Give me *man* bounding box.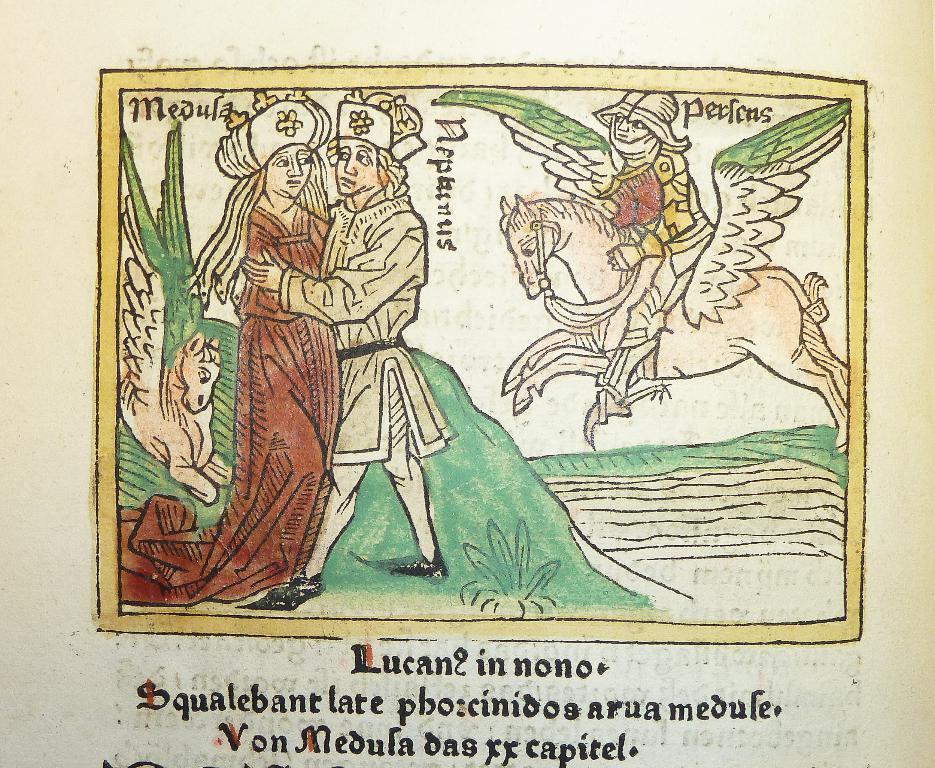
{"x1": 278, "y1": 123, "x2": 473, "y2": 587}.
